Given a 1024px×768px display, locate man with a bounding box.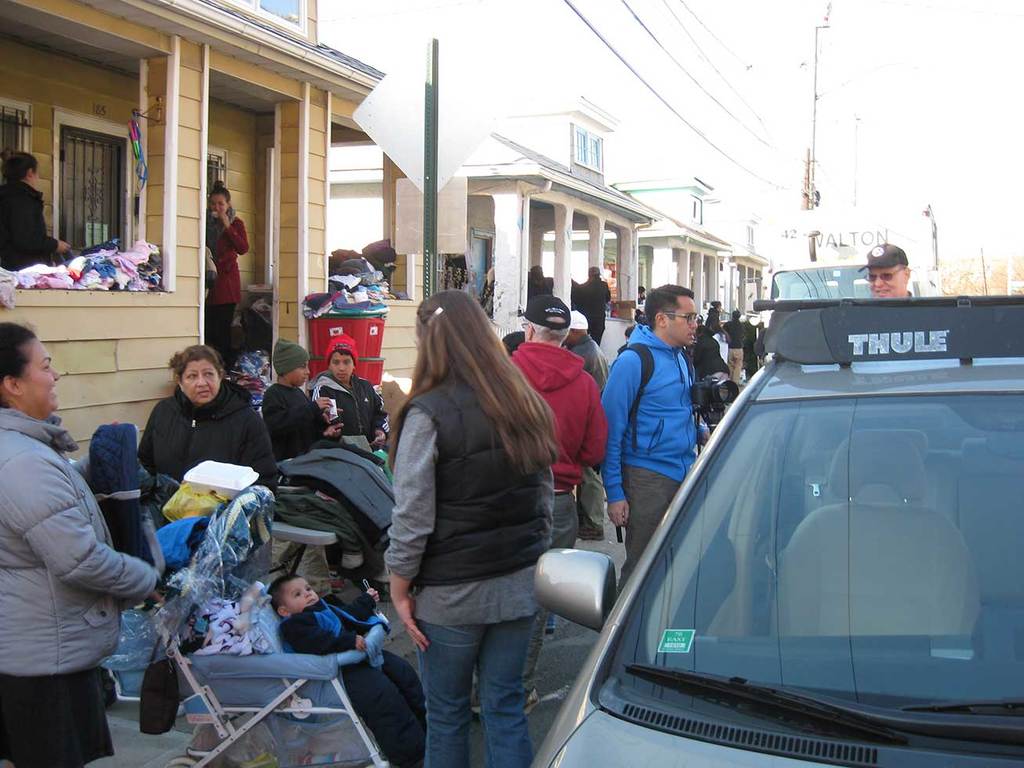
Located: box=[703, 297, 722, 332].
